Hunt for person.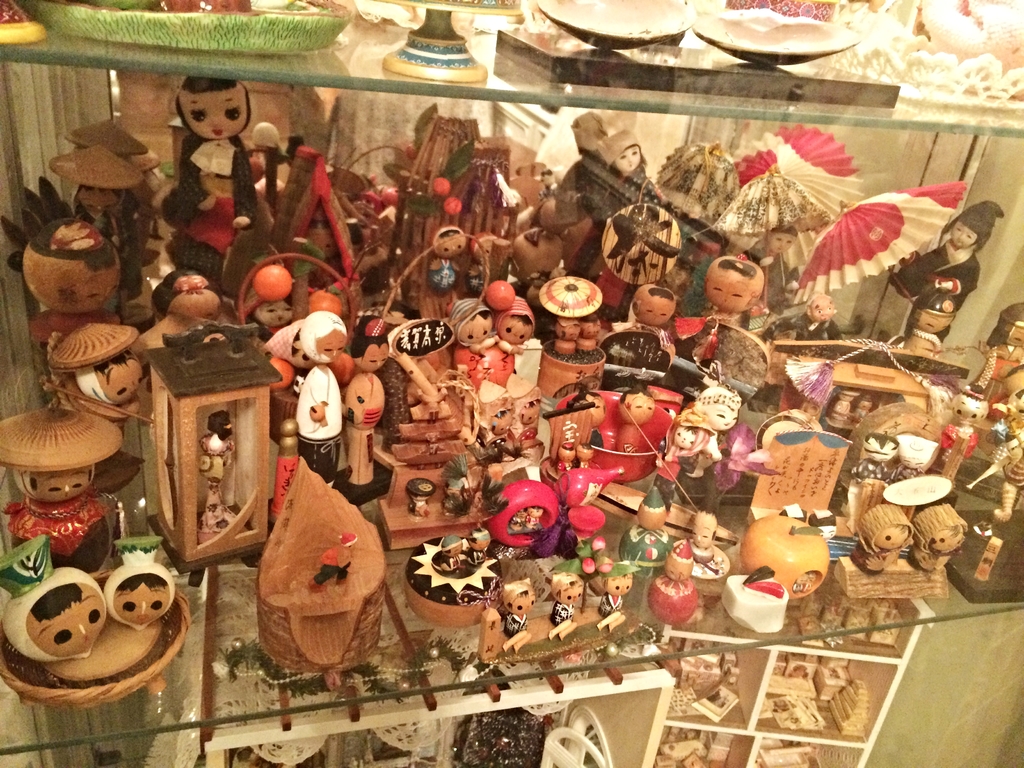
Hunted down at bbox=[895, 208, 1005, 332].
